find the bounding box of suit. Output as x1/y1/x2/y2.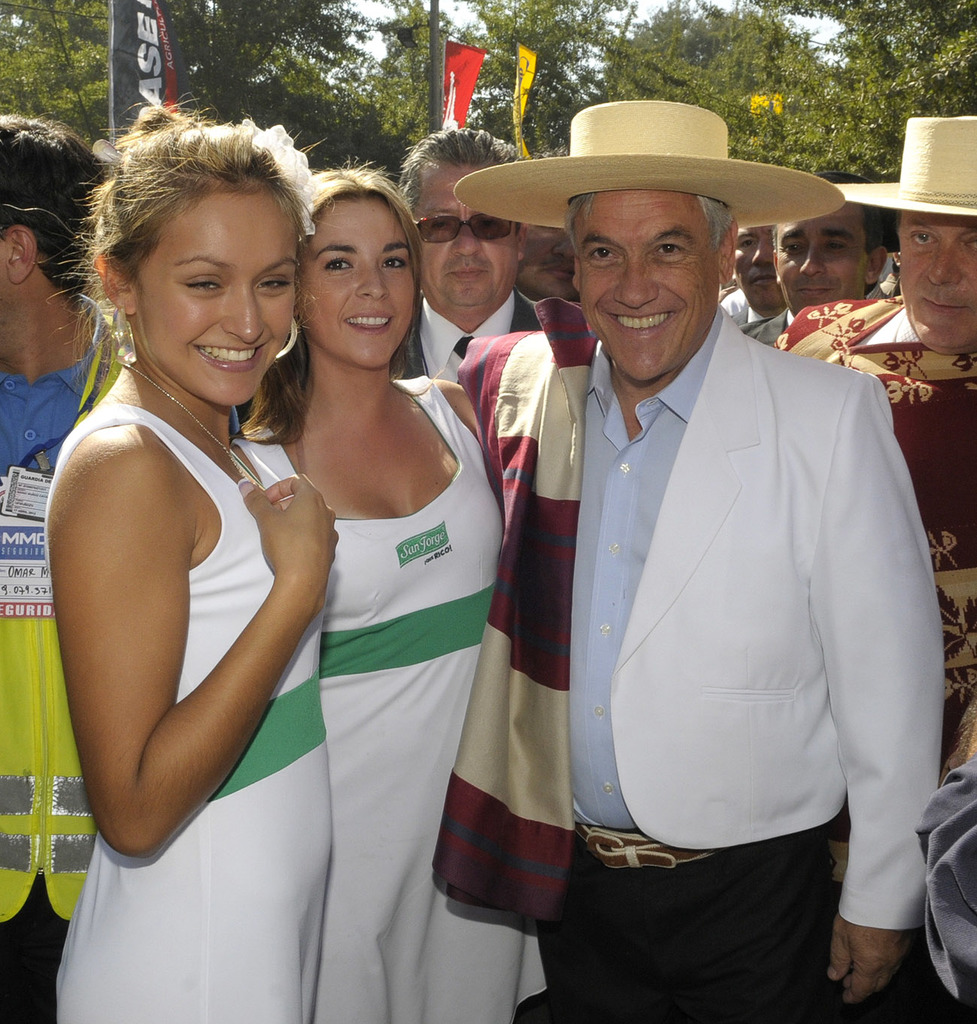
746/313/800/351.
